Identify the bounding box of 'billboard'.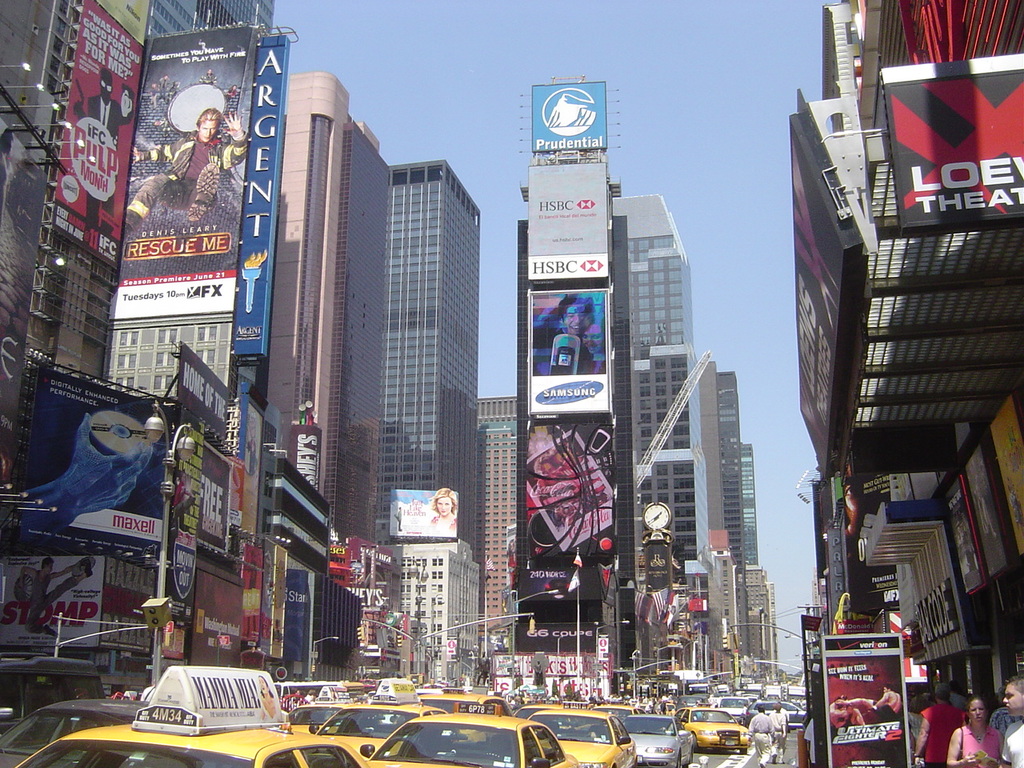
[173,422,238,542].
